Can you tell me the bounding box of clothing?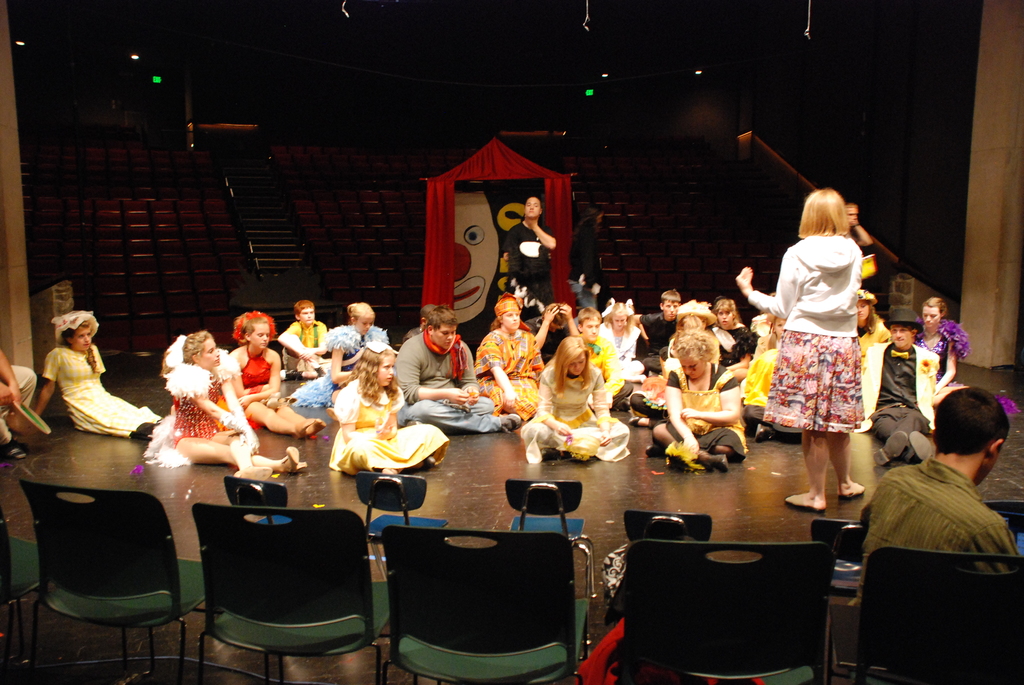
box(330, 324, 392, 385).
